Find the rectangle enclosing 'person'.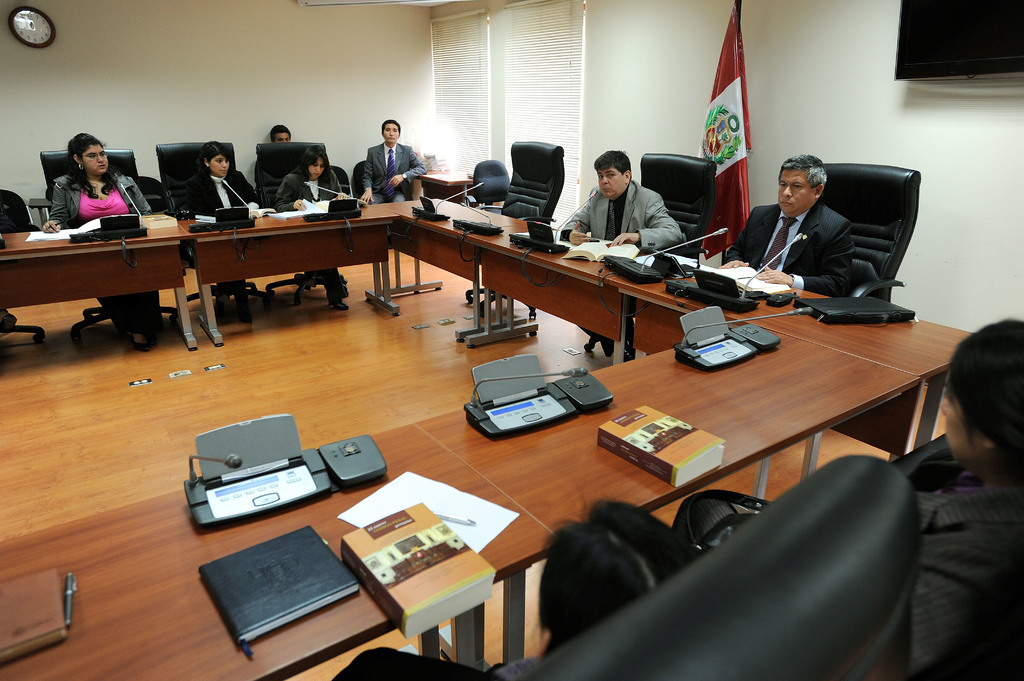
x1=748 y1=138 x2=901 y2=310.
